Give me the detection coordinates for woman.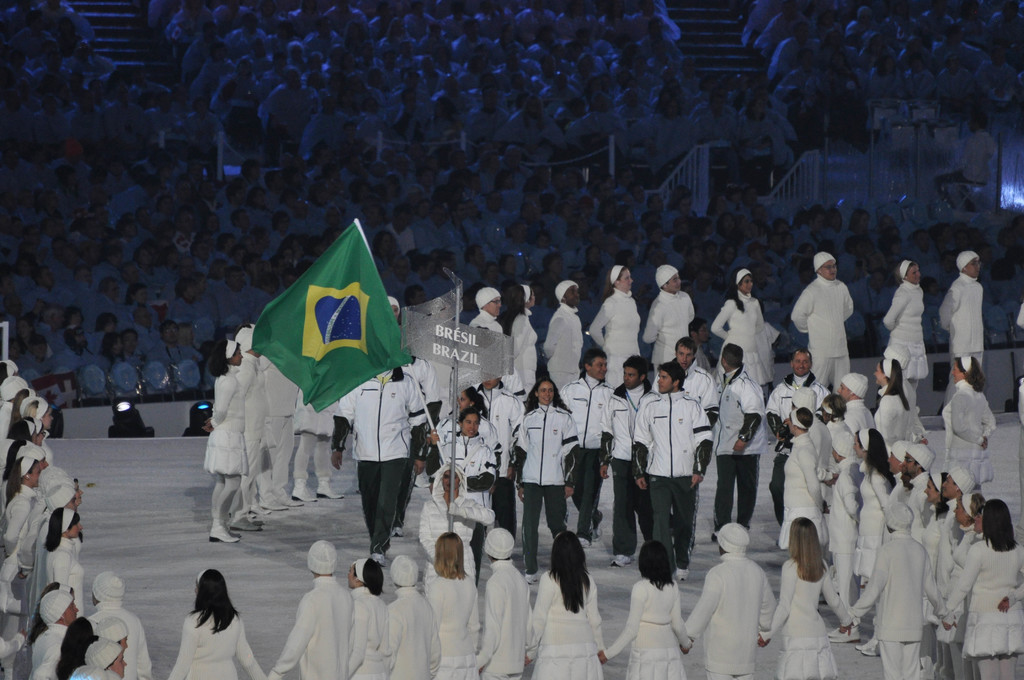
Rect(481, 262, 499, 288).
